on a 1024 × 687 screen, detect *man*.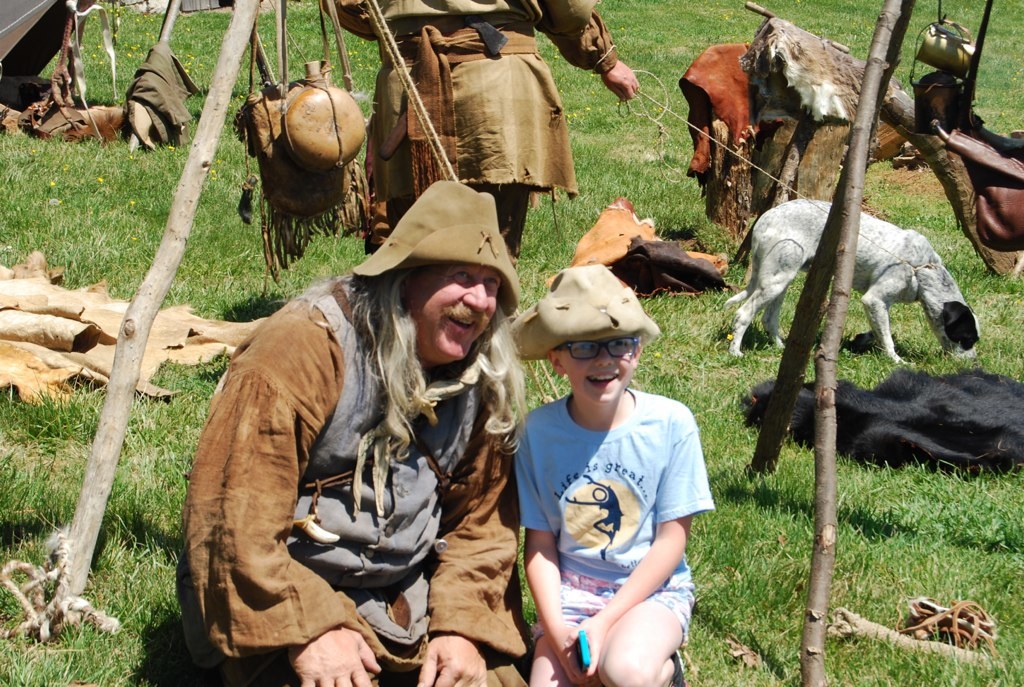
<bbox>165, 155, 559, 669</bbox>.
